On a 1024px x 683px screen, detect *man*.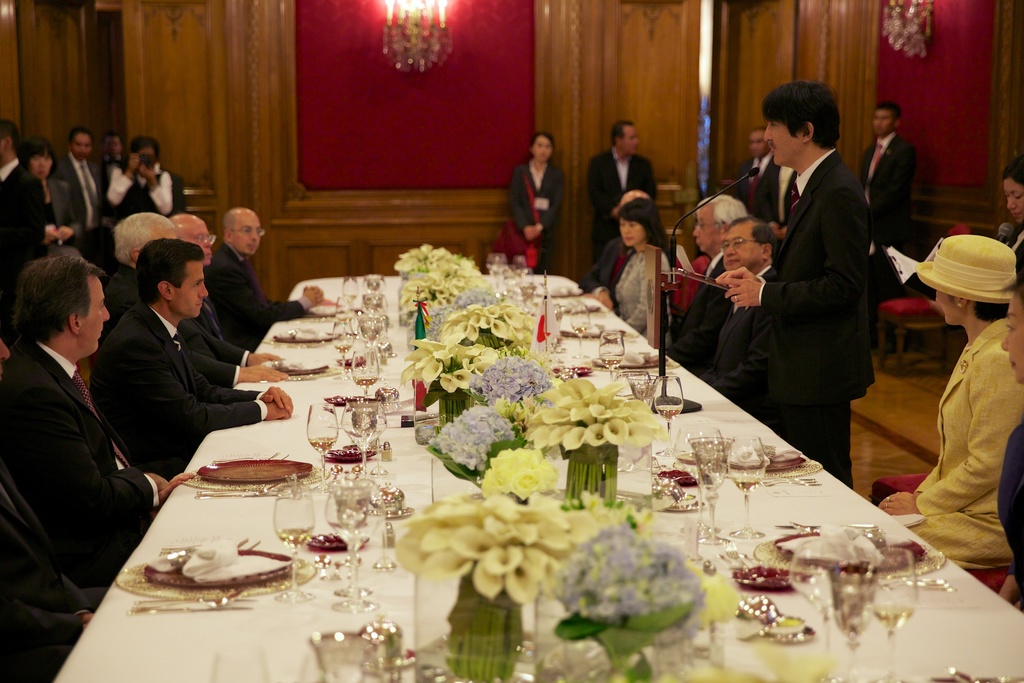
x1=0, y1=121, x2=50, y2=279.
